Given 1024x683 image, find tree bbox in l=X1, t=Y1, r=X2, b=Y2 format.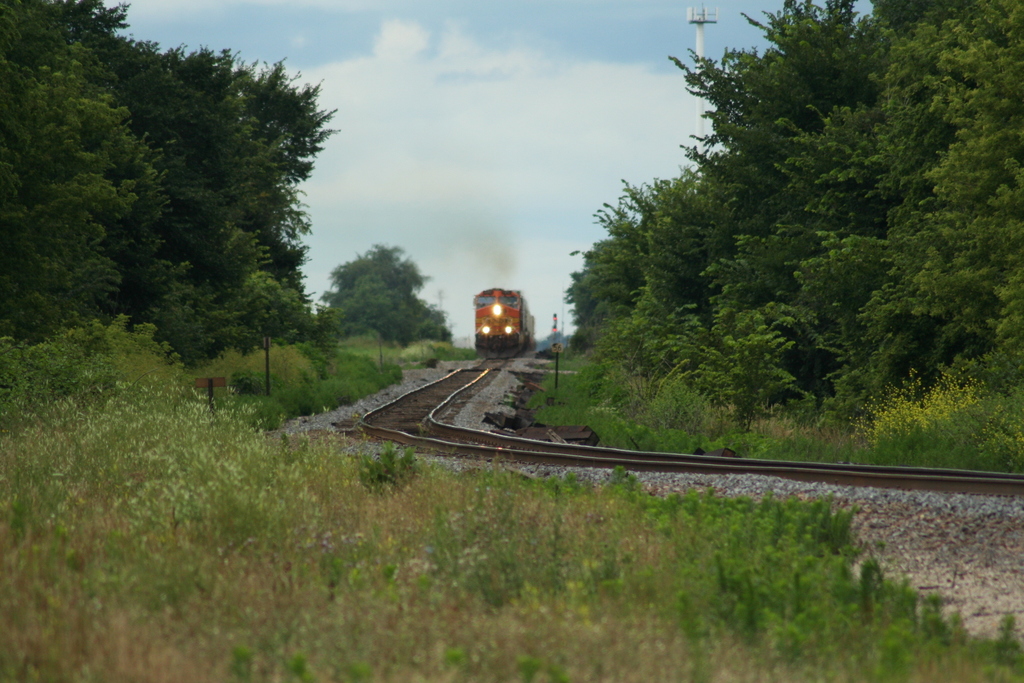
l=31, t=43, r=340, b=413.
